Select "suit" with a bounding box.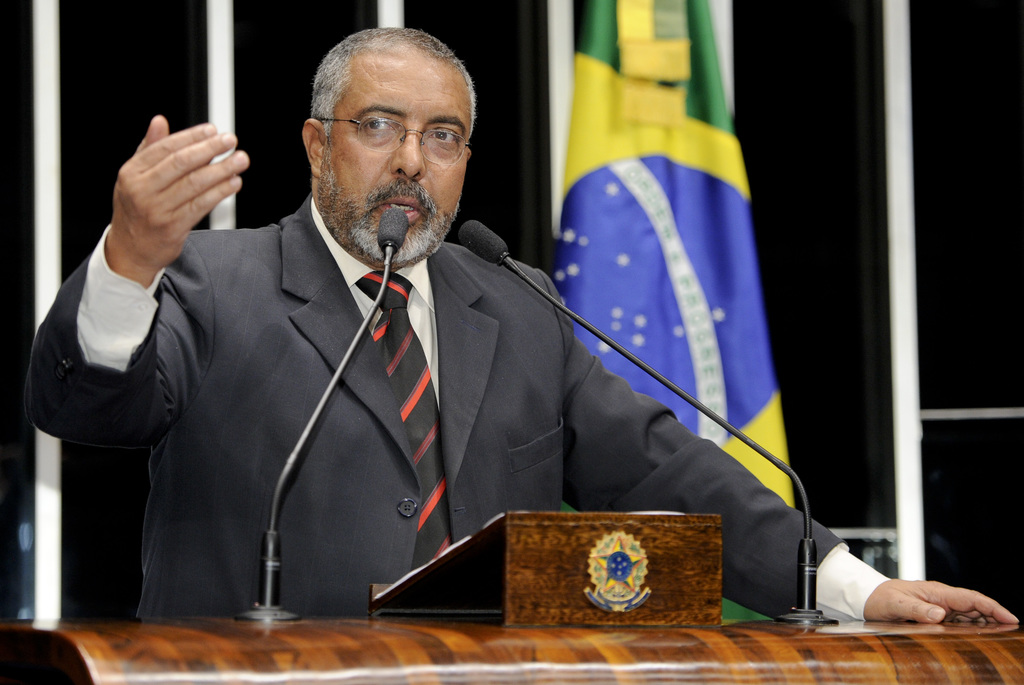
box=[24, 185, 890, 616].
